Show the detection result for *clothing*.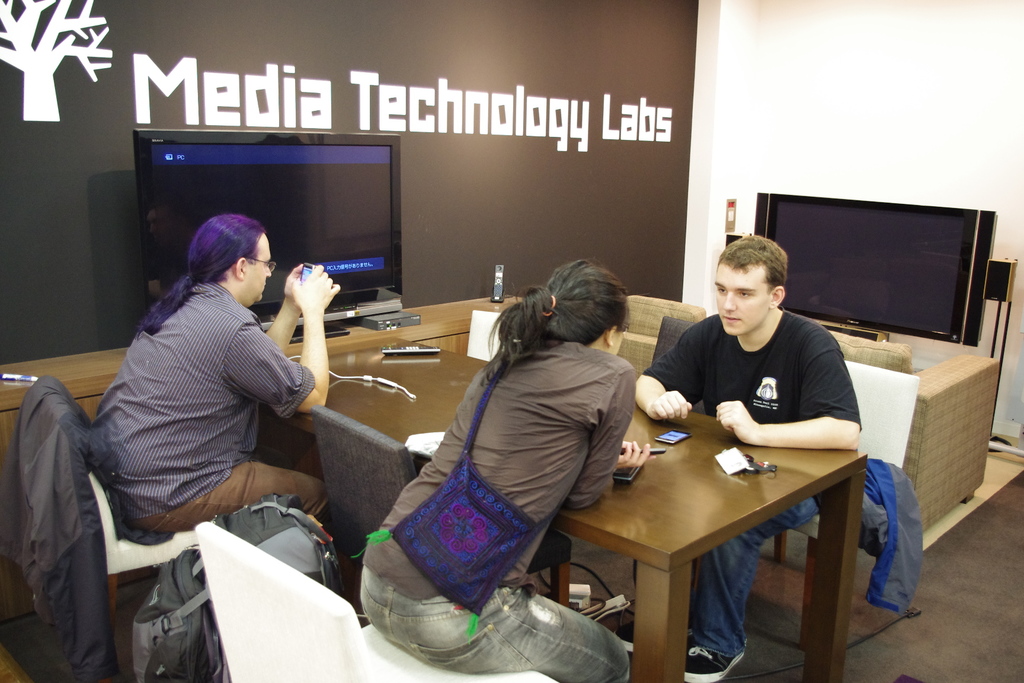
detection(362, 355, 634, 682).
